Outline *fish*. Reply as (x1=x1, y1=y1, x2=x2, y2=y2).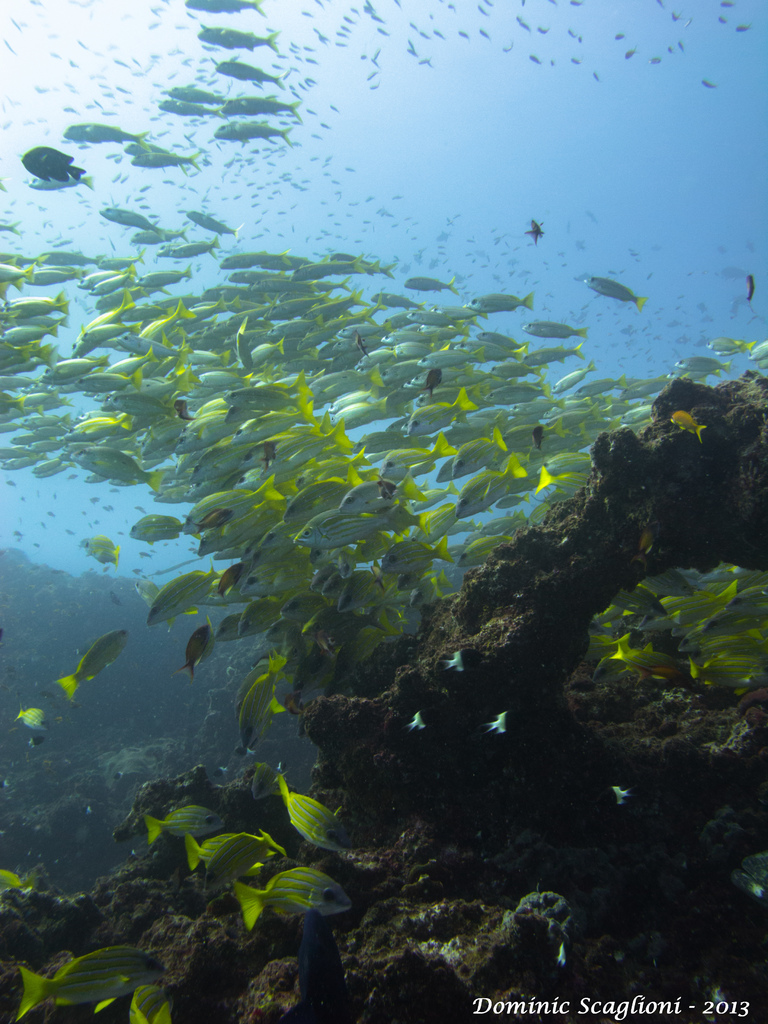
(x1=231, y1=871, x2=357, y2=927).
